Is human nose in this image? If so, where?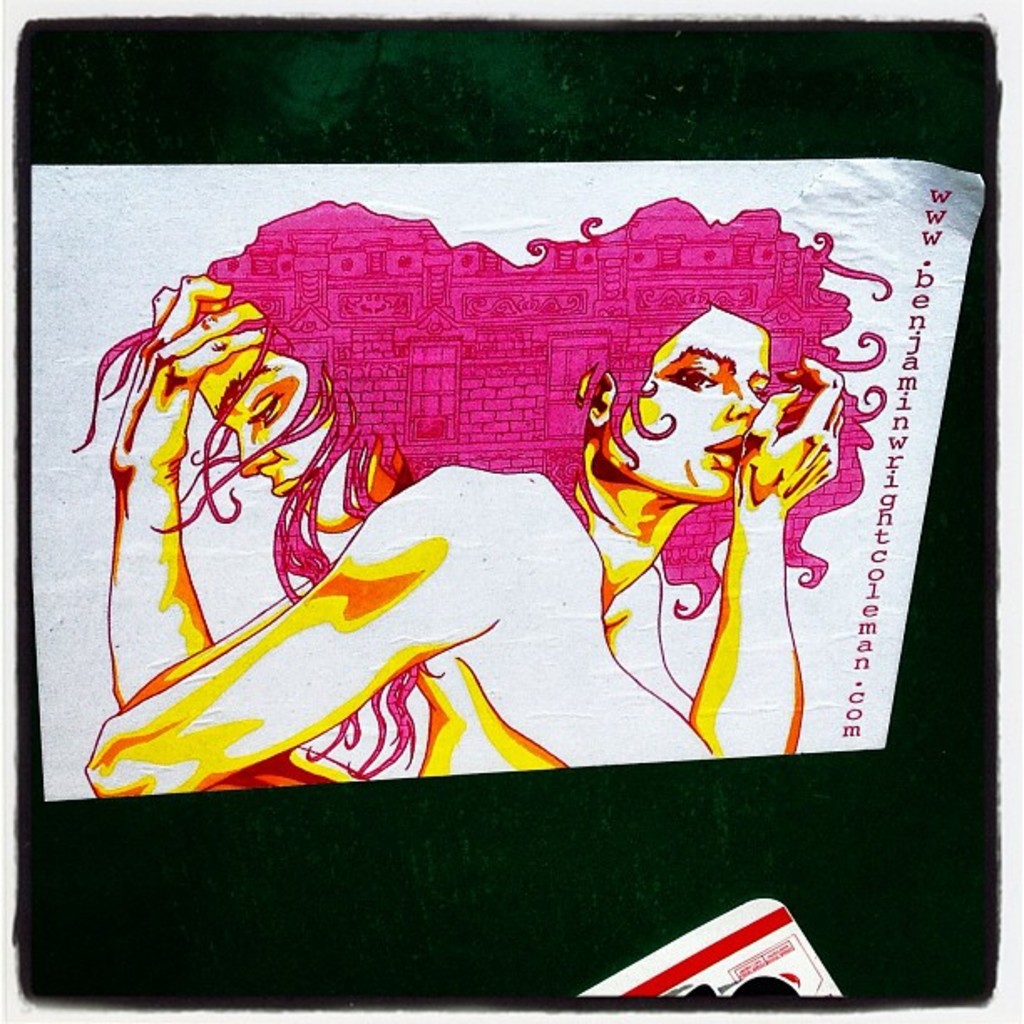
Yes, at 728,376,768,423.
